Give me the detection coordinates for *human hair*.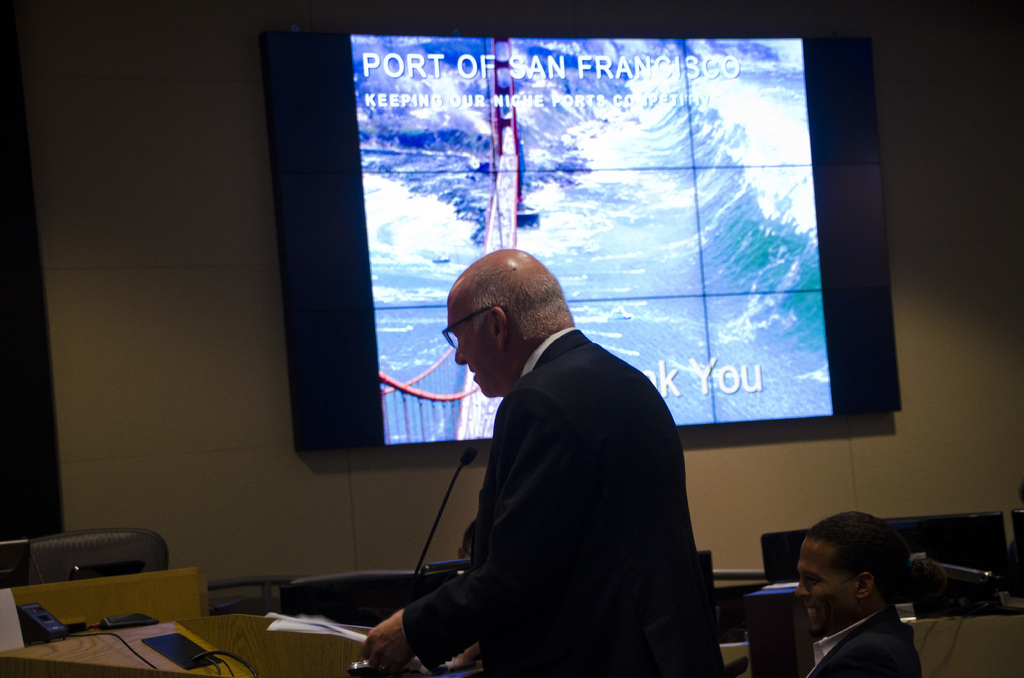
rect(809, 506, 915, 604).
